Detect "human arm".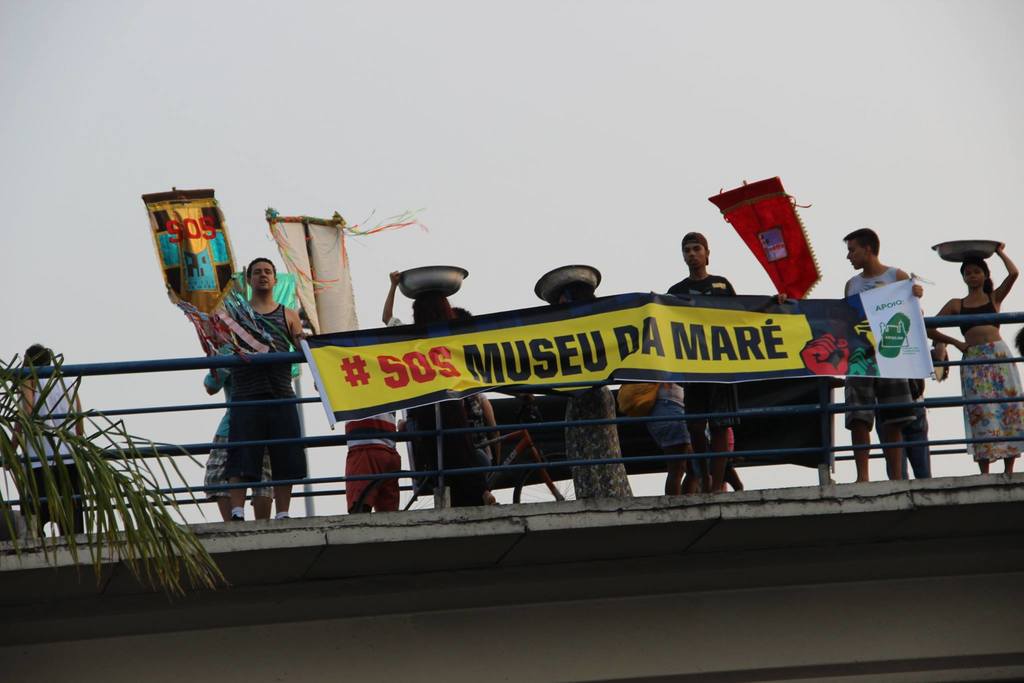
Detected at <bbox>924, 299, 966, 349</bbox>.
